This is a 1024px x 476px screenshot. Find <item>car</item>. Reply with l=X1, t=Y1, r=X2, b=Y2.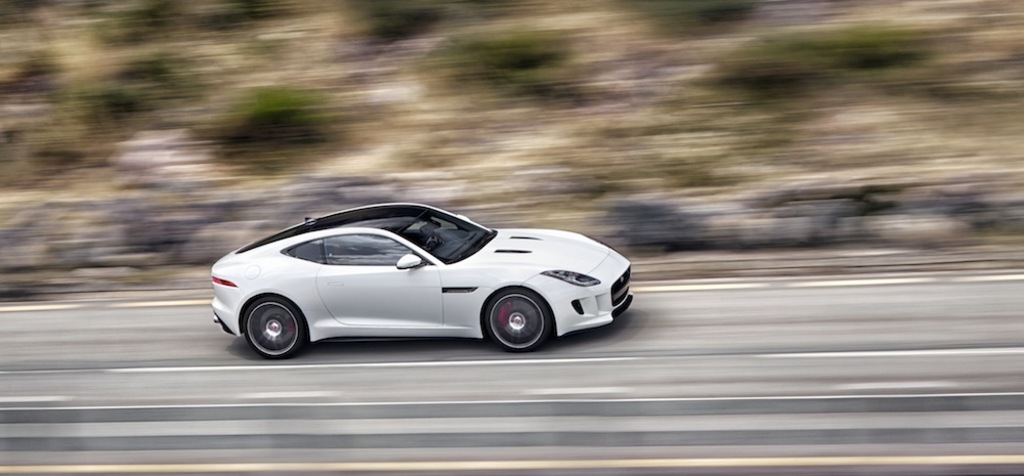
l=207, t=196, r=639, b=348.
